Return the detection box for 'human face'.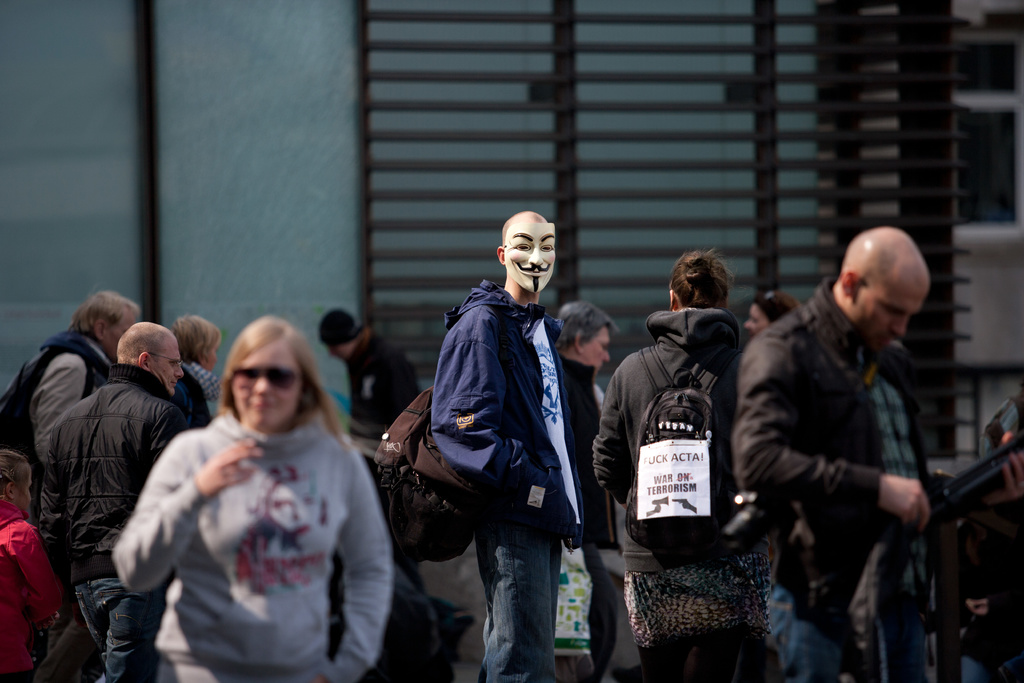
rect(746, 308, 774, 338).
